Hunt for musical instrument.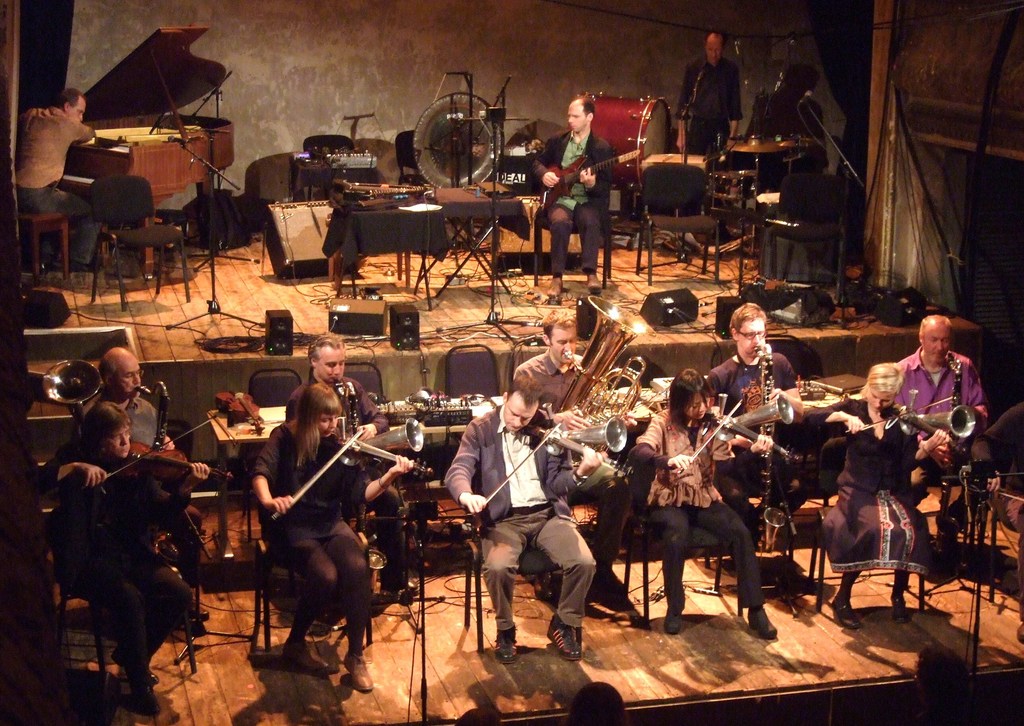
Hunted down at [263,416,438,526].
